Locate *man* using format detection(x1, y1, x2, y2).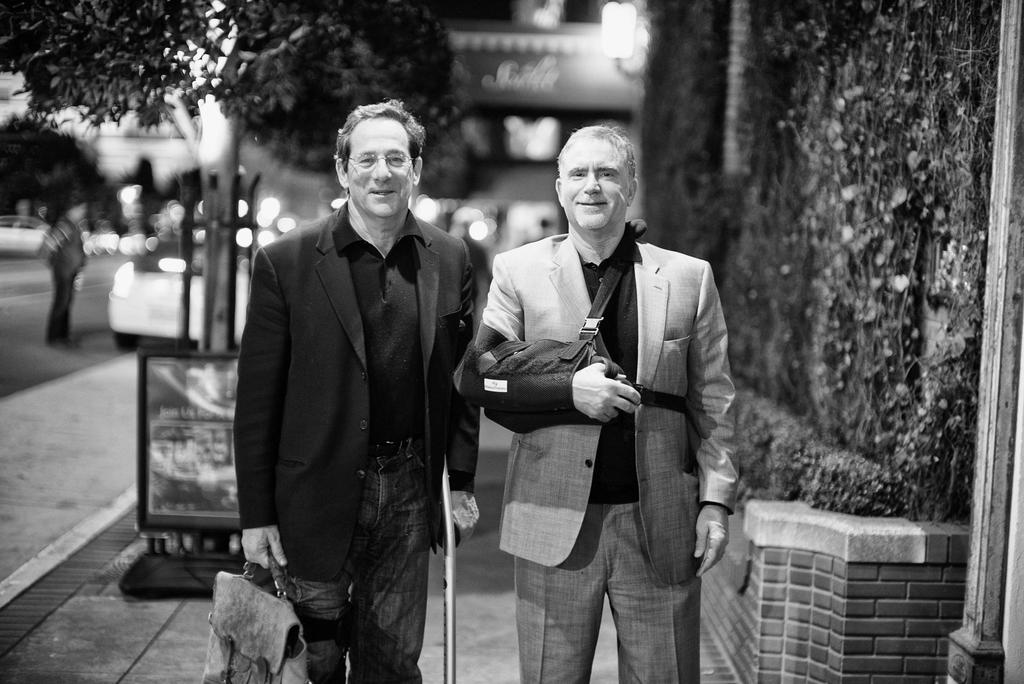
detection(238, 98, 484, 682).
